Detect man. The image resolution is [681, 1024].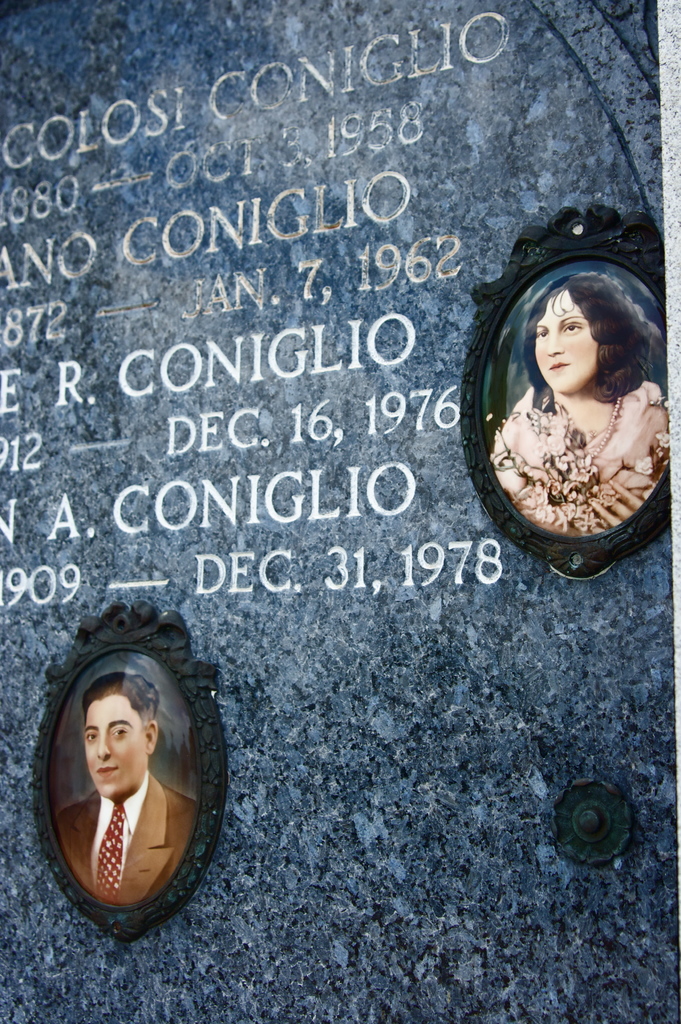
rect(29, 653, 208, 931).
